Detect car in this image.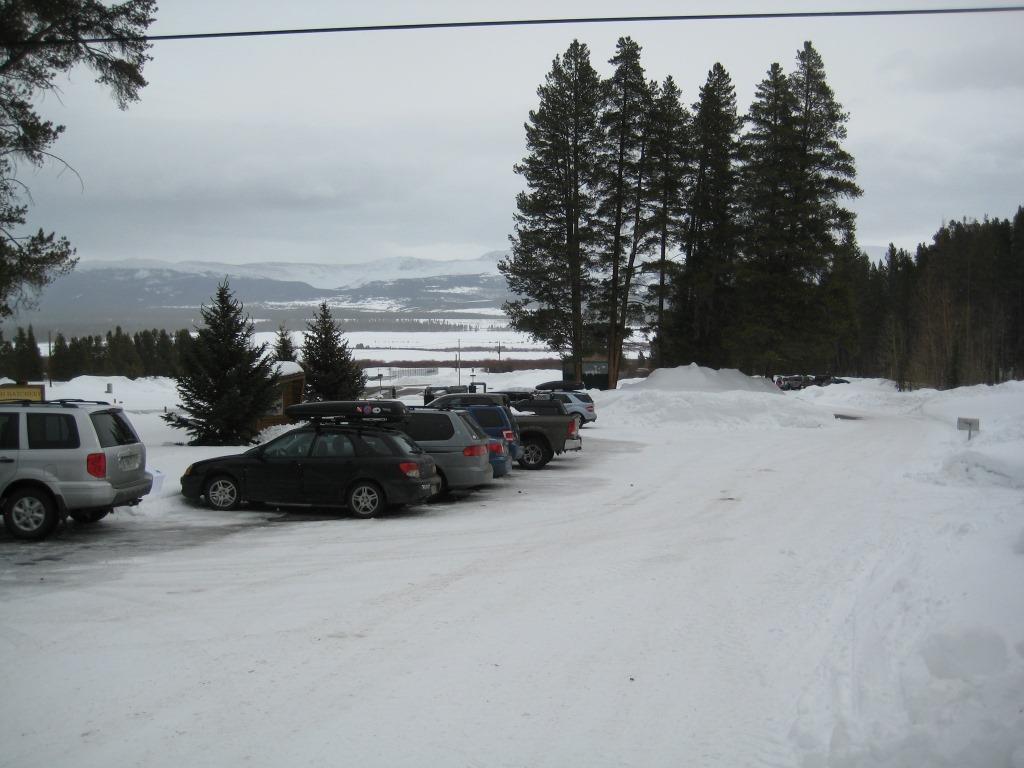
Detection: BBox(5, 384, 148, 542).
